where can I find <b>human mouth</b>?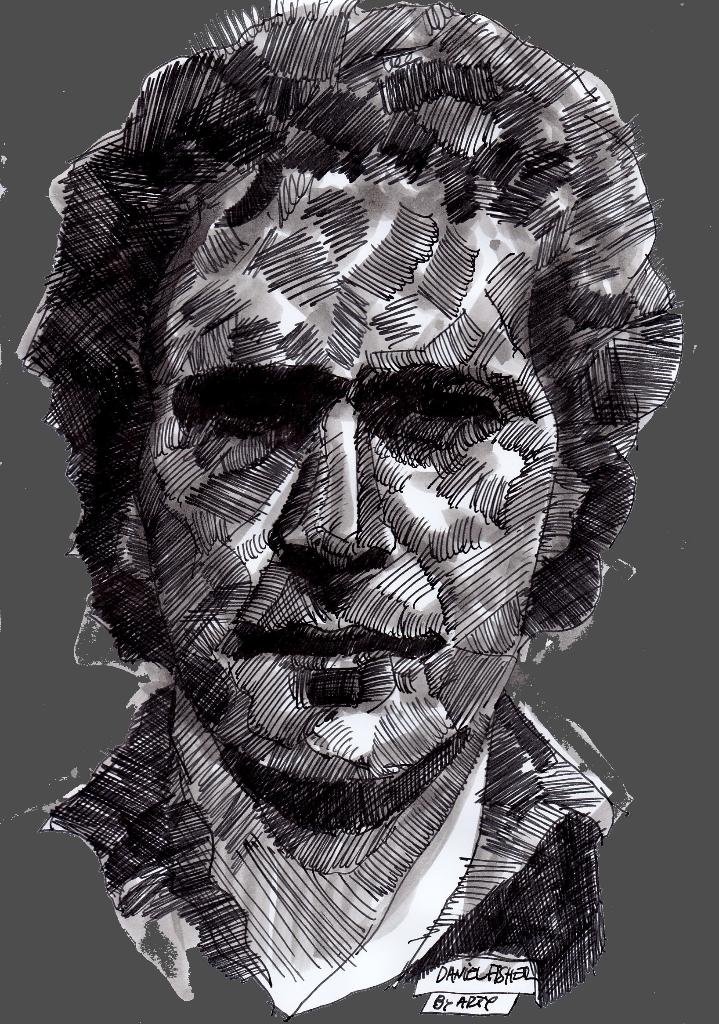
You can find it at BBox(255, 618, 439, 675).
